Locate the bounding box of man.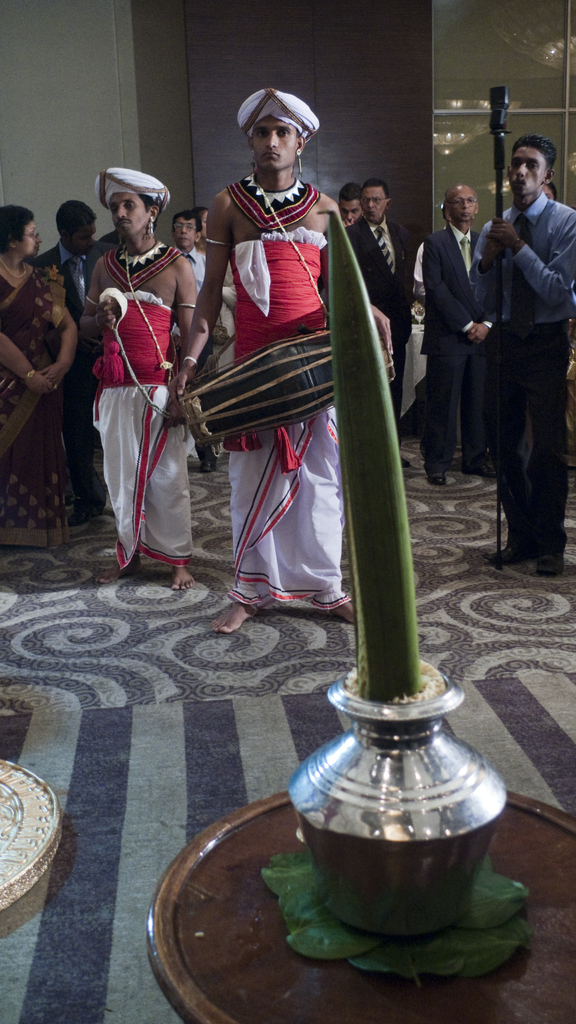
Bounding box: box(342, 177, 424, 473).
